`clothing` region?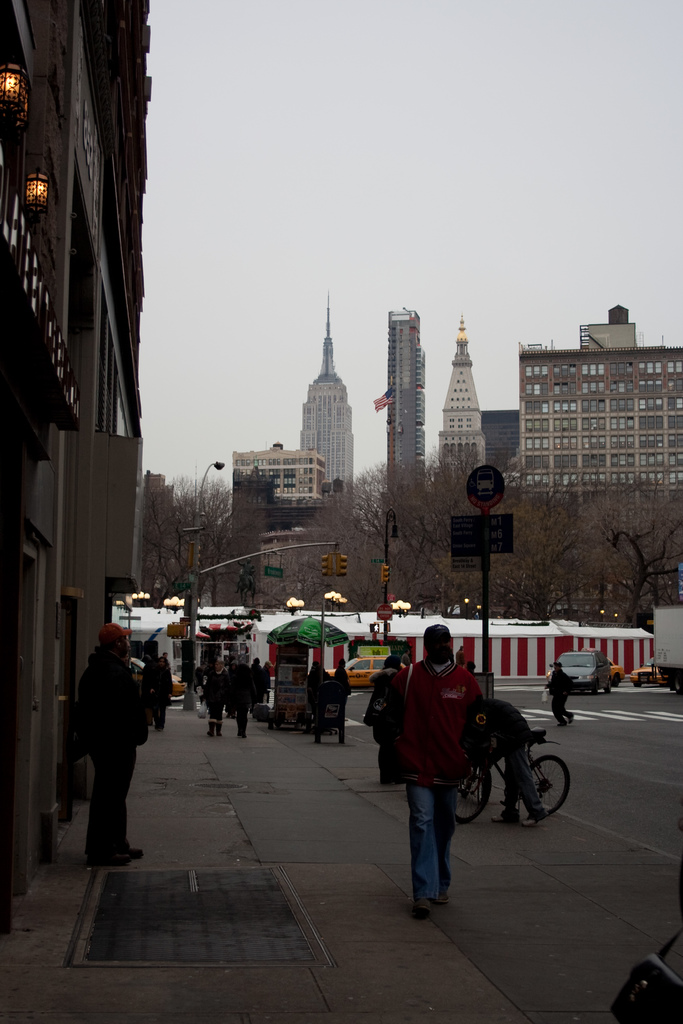
x1=138, y1=650, x2=165, y2=724
